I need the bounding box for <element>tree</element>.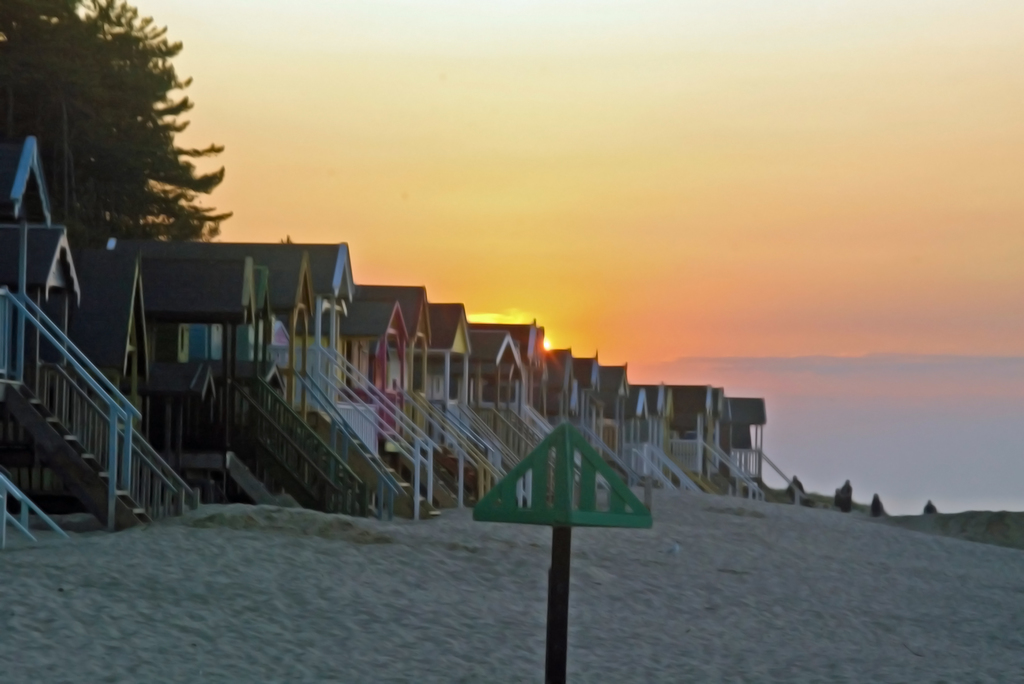
Here it is: crop(0, 0, 226, 233).
